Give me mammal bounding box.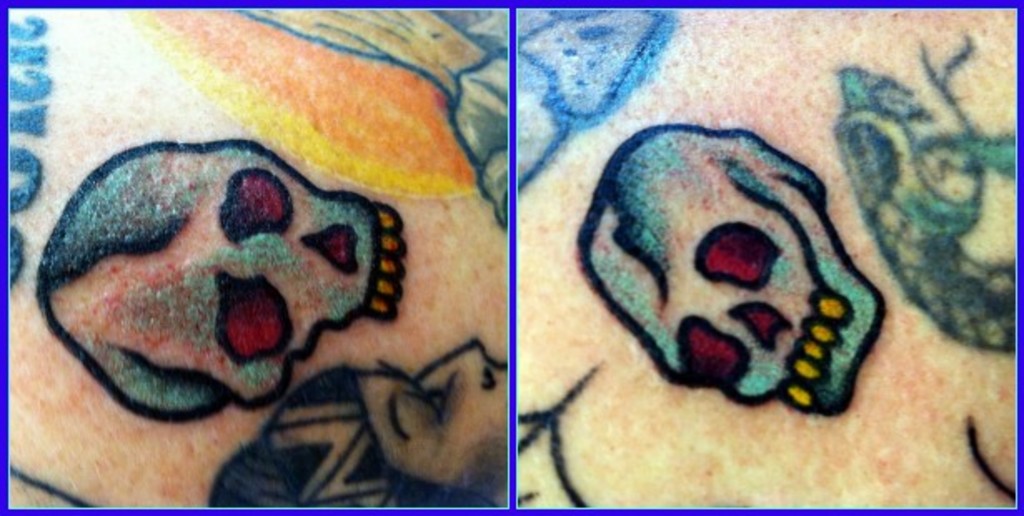
<box>35,136,410,421</box>.
